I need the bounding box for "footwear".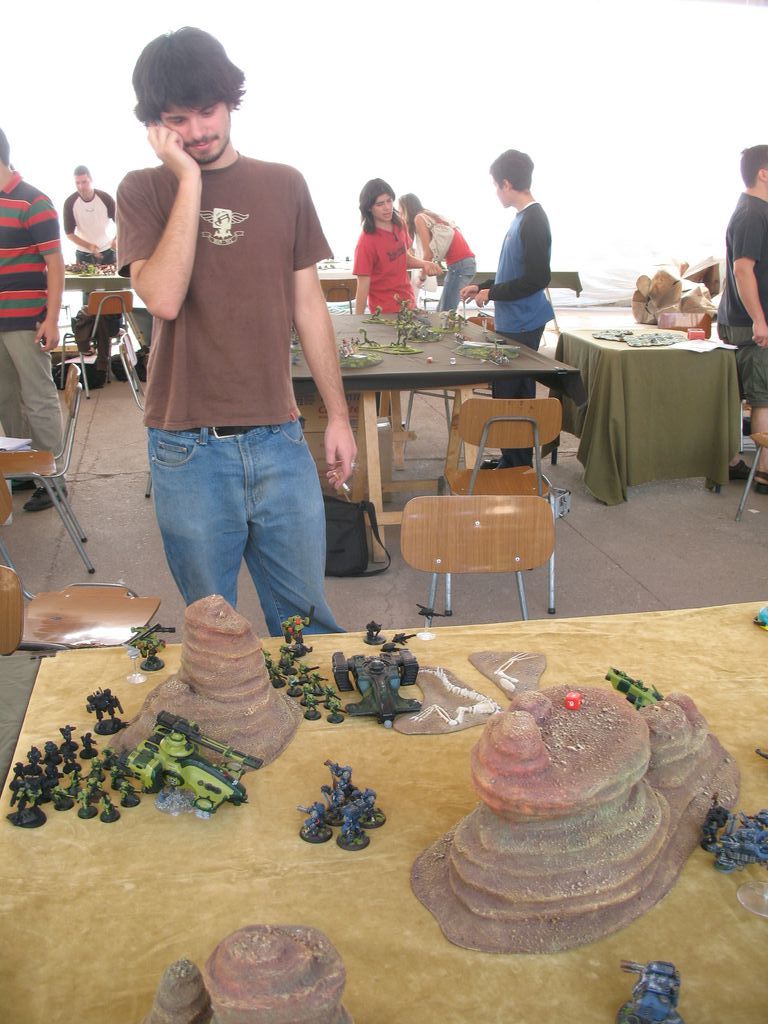
Here it is: 24,483,68,513.
